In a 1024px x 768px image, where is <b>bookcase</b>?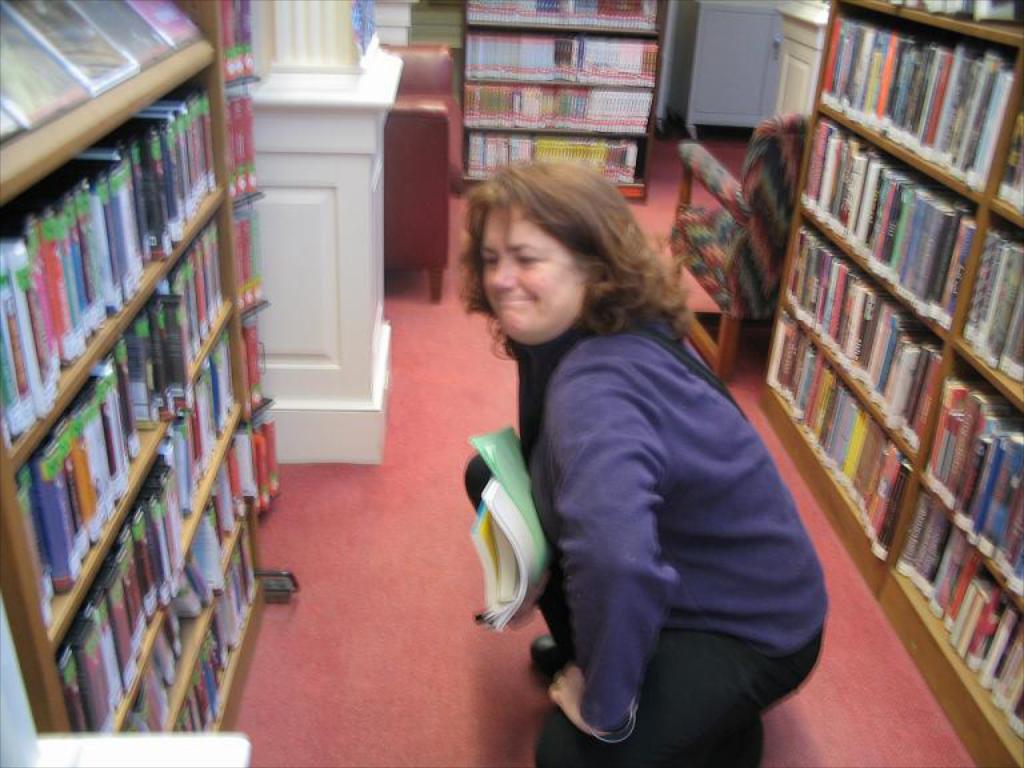
[left=0, top=0, right=300, bottom=767].
